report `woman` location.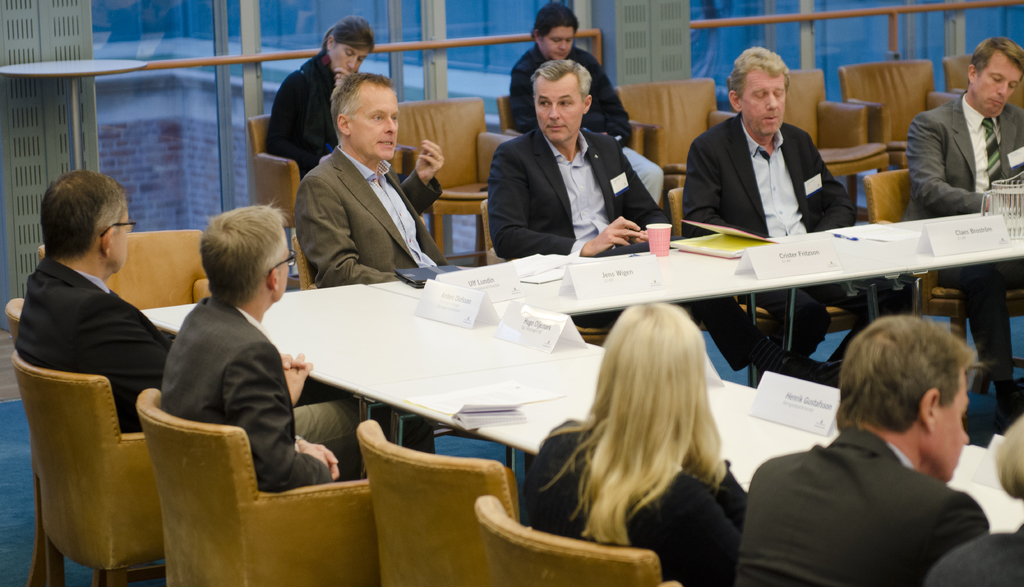
Report: detection(508, 300, 774, 580).
